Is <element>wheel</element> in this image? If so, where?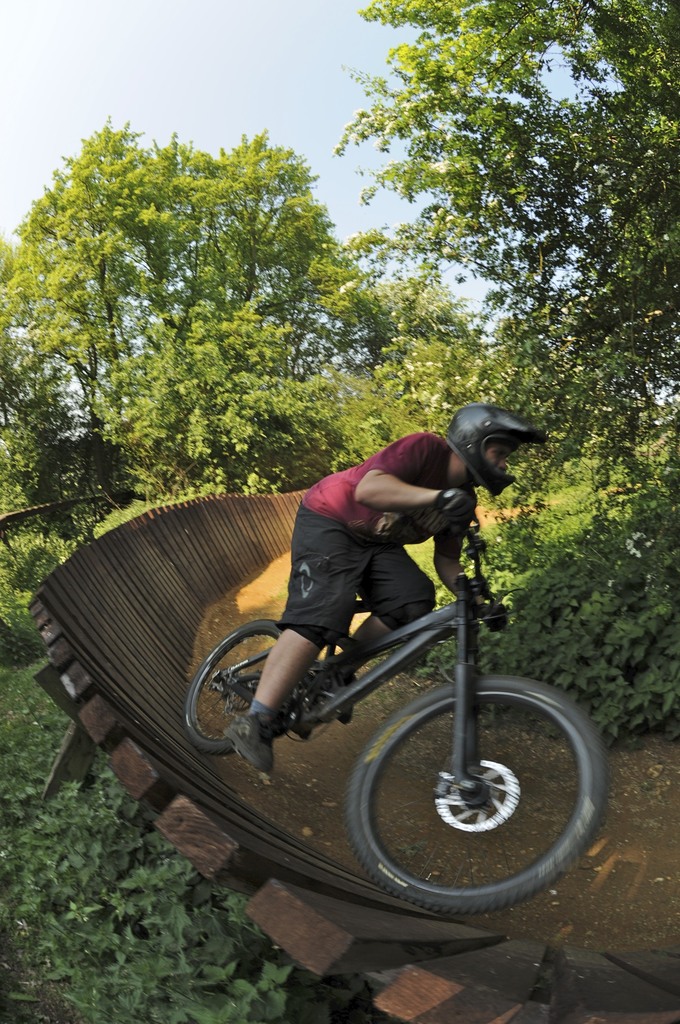
Yes, at 184/618/313/751.
